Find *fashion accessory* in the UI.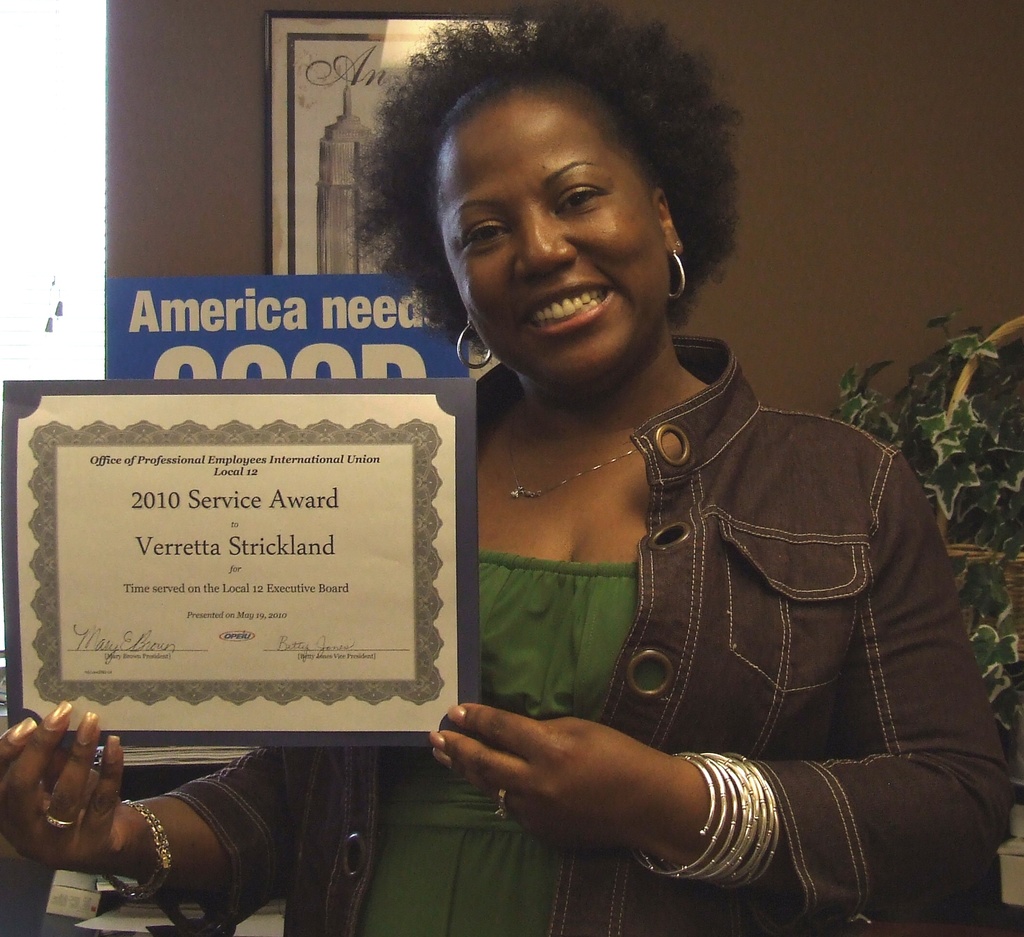
UI element at Rect(669, 247, 689, 303).
